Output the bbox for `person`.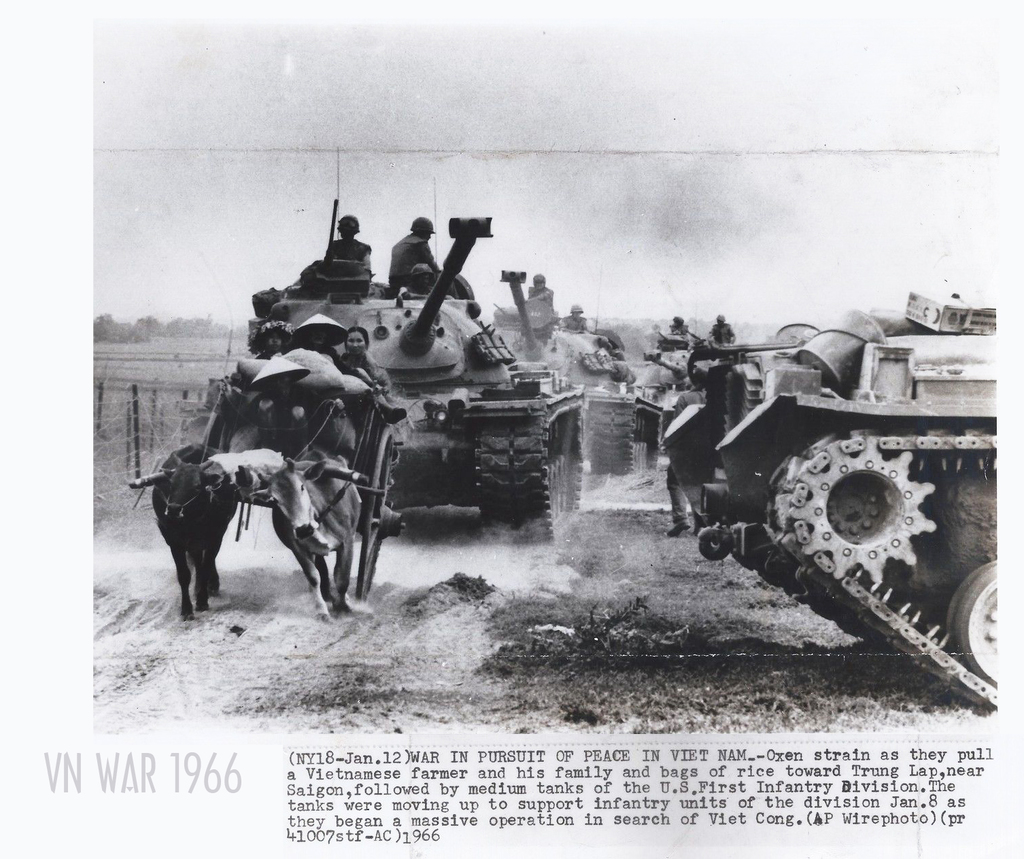
<region>248, 321, 296, 359</region>.
